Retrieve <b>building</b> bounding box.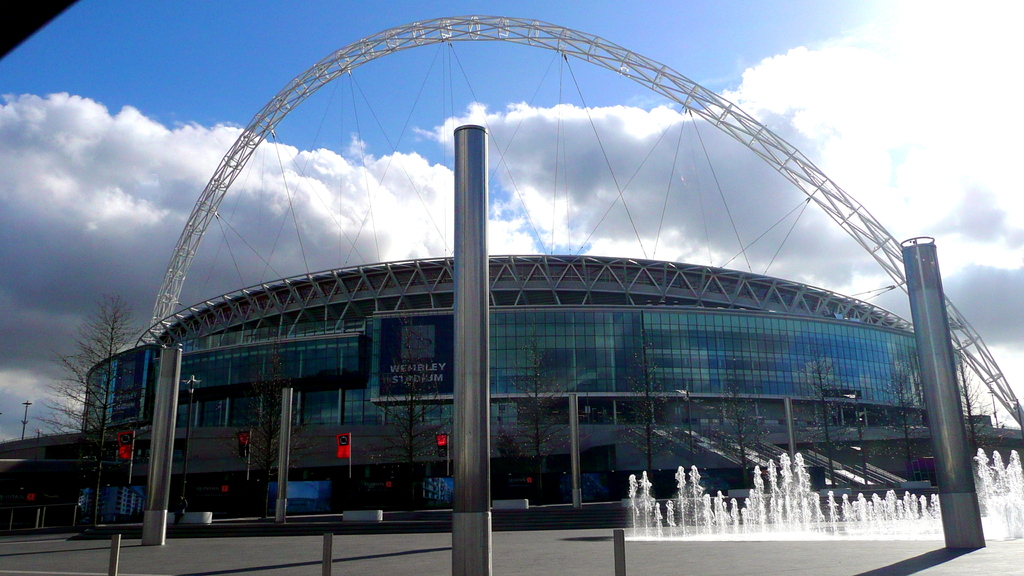
Bounding box: bbox=(0, 251, 1023, 527).
